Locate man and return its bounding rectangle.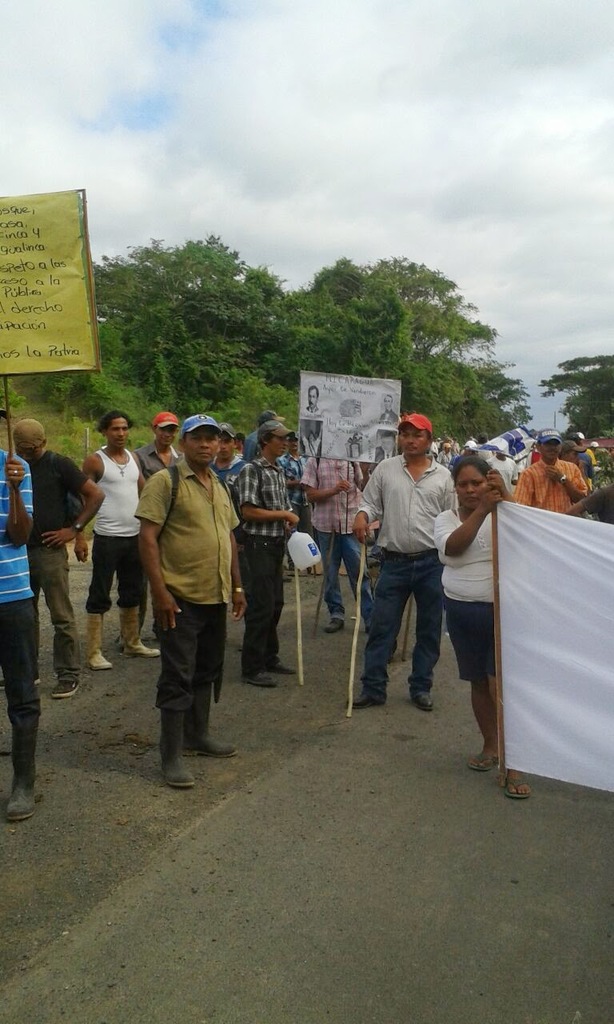
select_region(0, 435, 48, 820).
